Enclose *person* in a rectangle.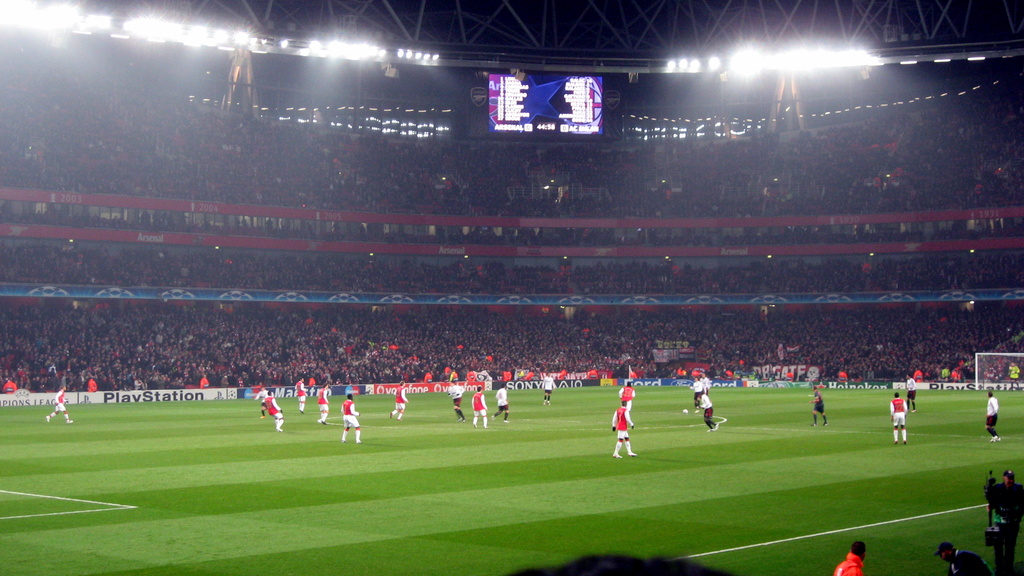
390:385:409:418.
